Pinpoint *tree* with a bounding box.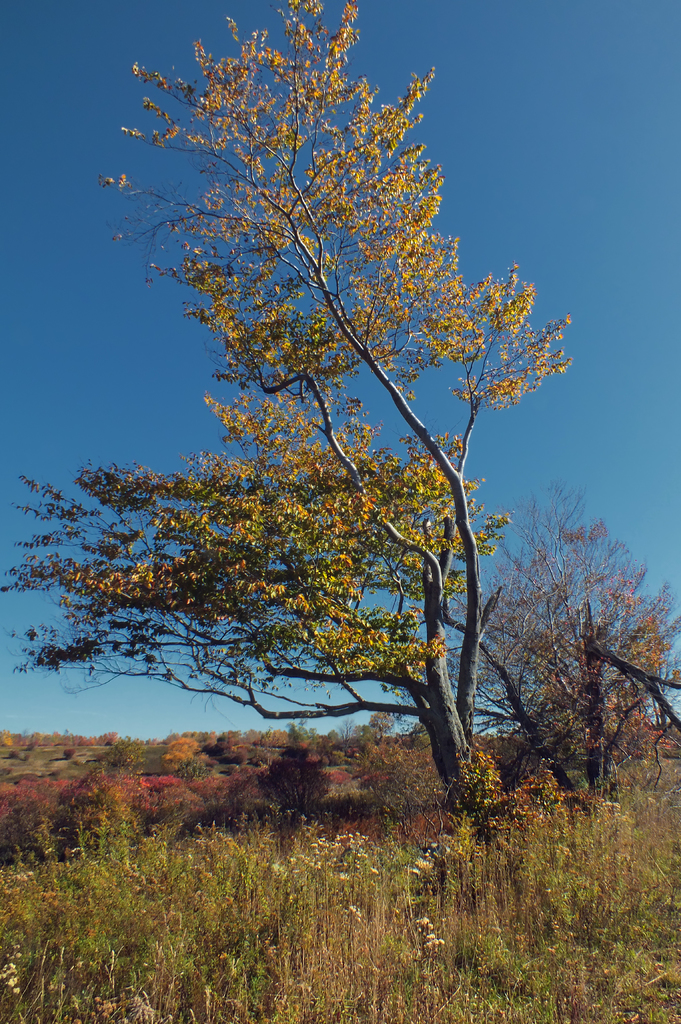
x1=75 y1=7 x2=582 y2=834.
